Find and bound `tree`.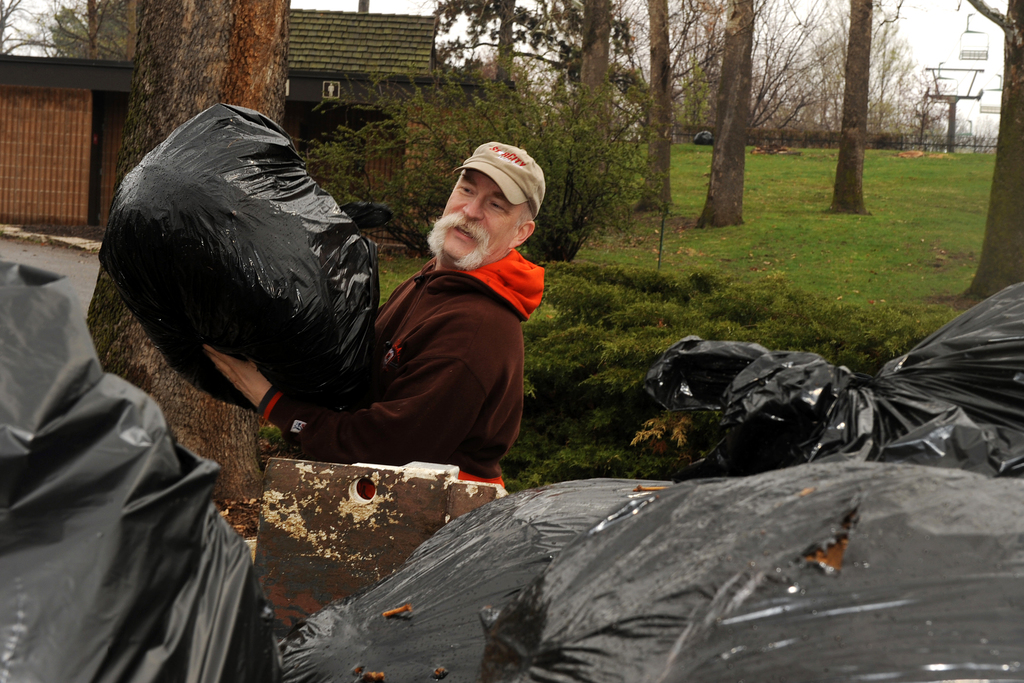
Bound: locate(604, 0, 708, 211).
